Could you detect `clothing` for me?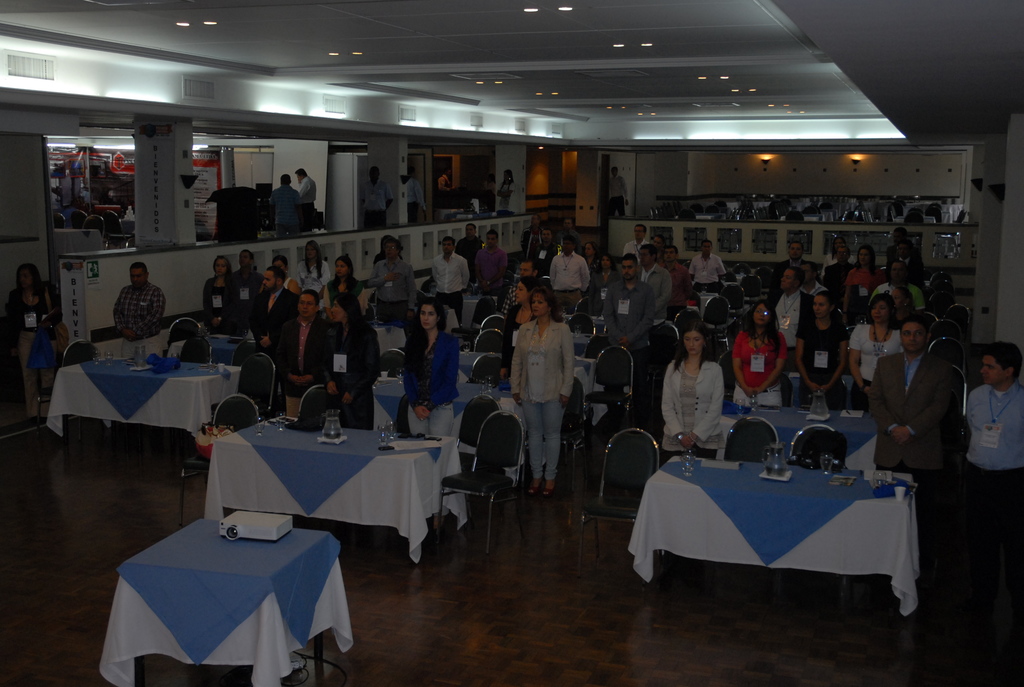
Detection result: (844,252,884,288).
